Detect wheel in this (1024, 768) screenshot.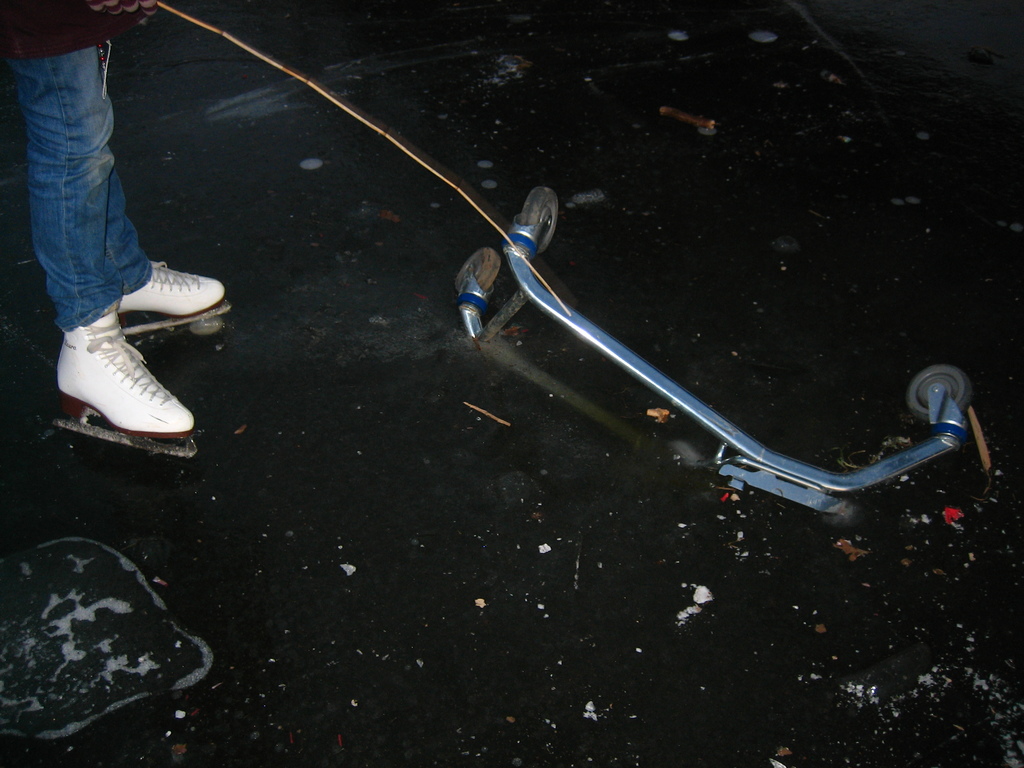
Detection: bbox=(907, 365, 970, 418).
